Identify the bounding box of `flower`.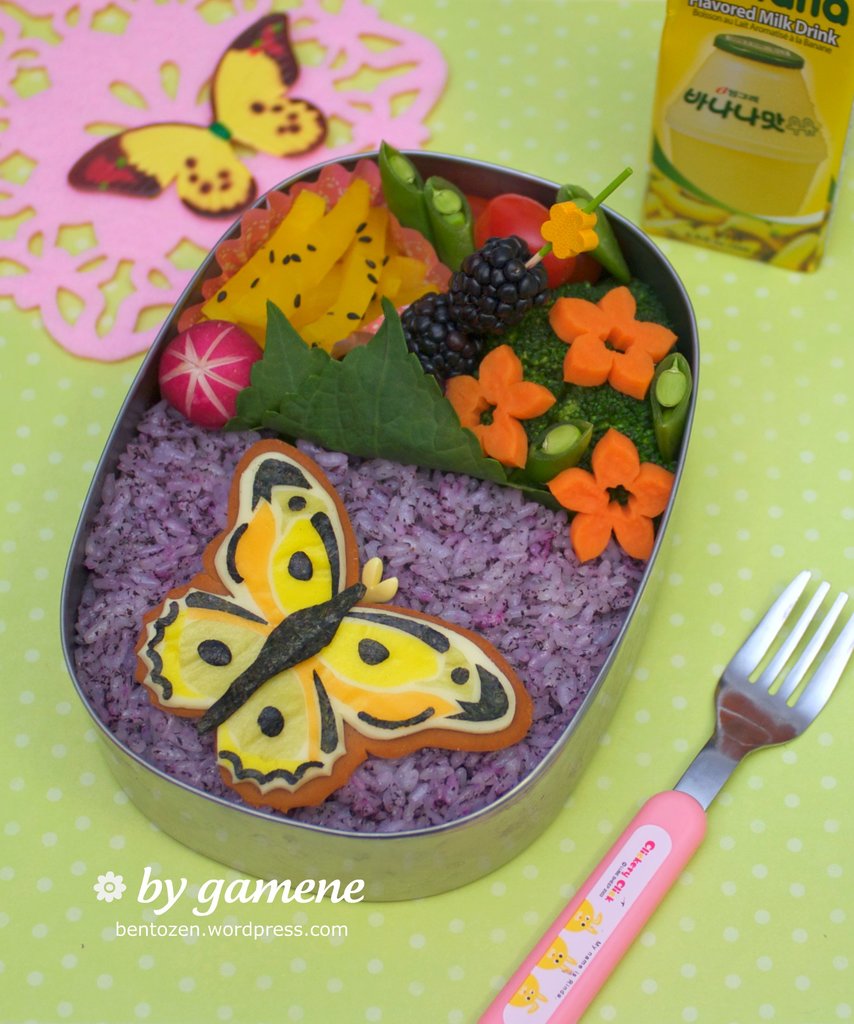
(441,344,556,472).
